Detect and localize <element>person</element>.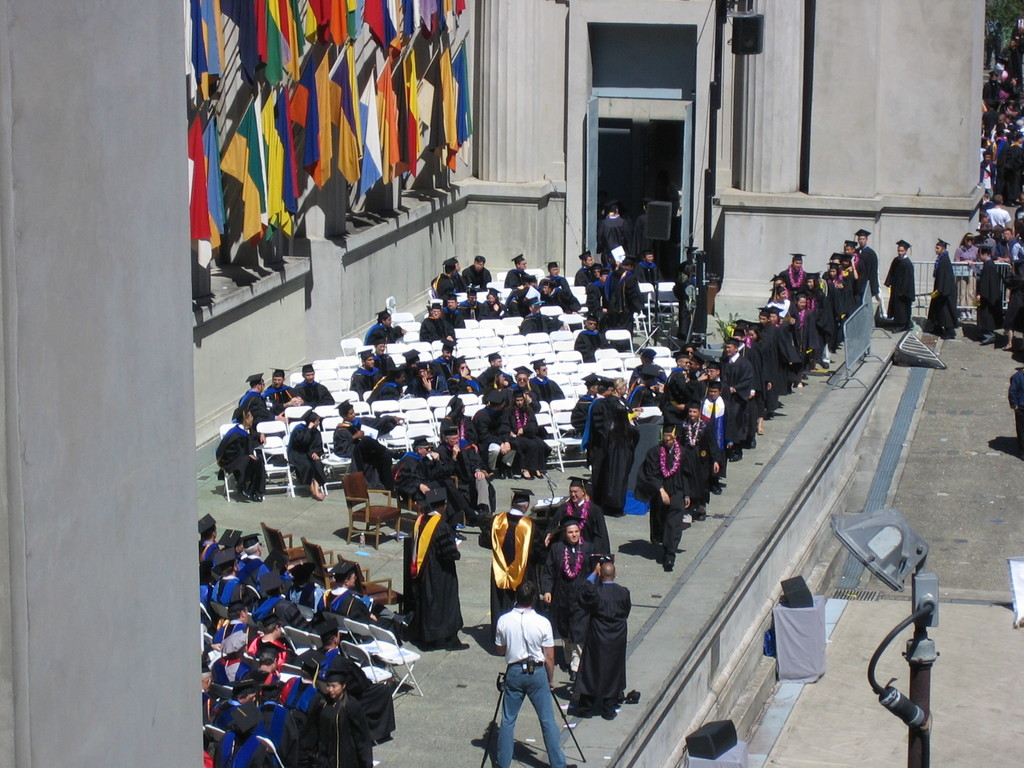
Localized at bbox=(543, 474, 615, 561).
